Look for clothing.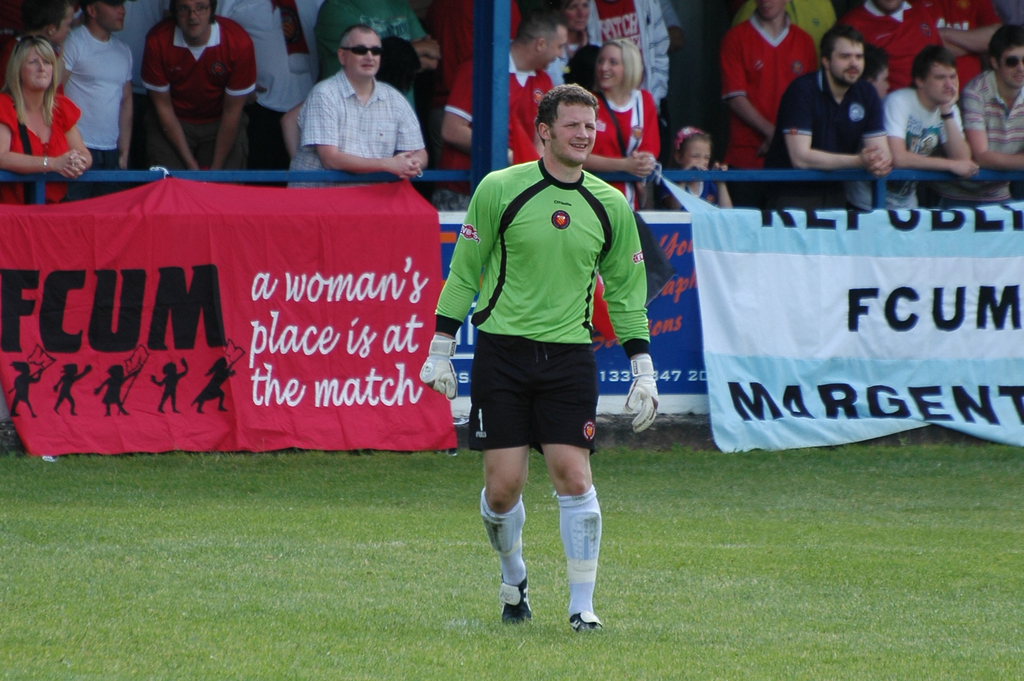
Found: rect(719, 0, 1023, 212).
